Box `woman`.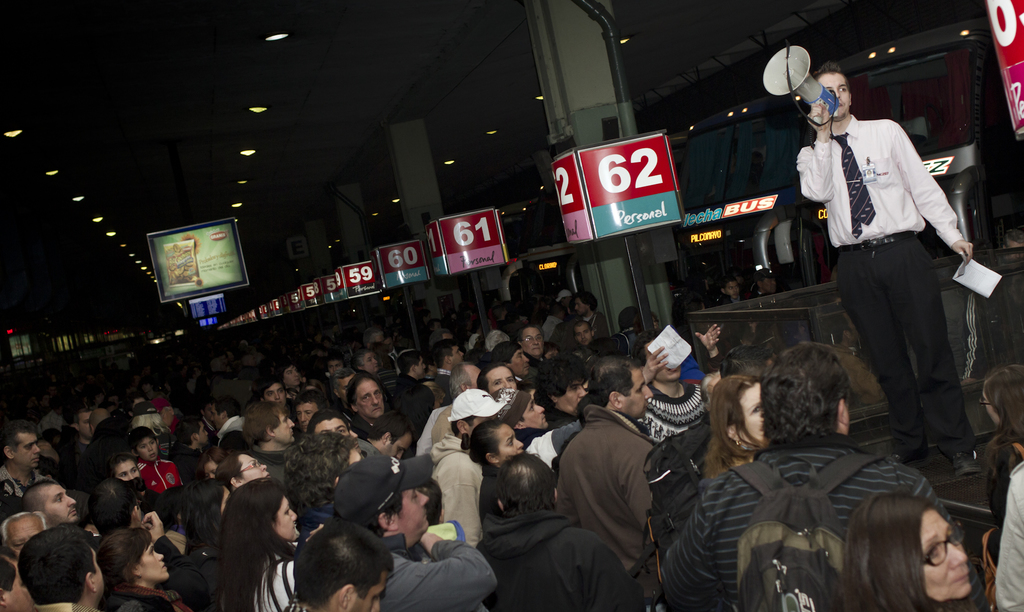
region(194, 466, 294, 611).
